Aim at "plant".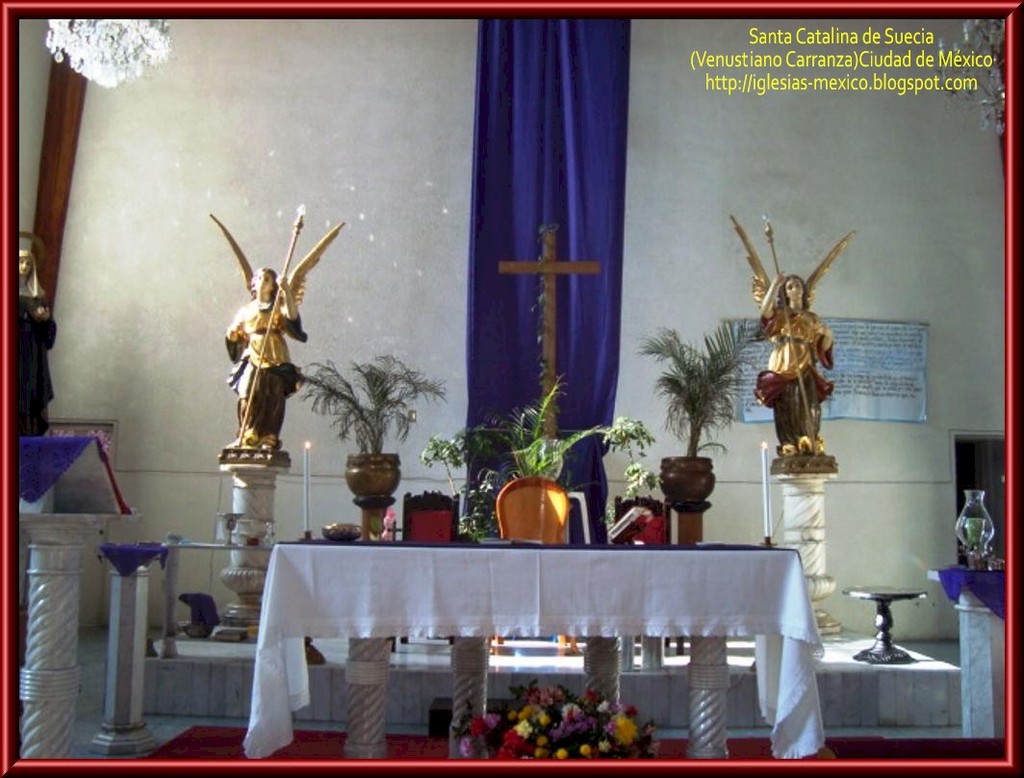
Aimed at [476, 385, 601, 475].
